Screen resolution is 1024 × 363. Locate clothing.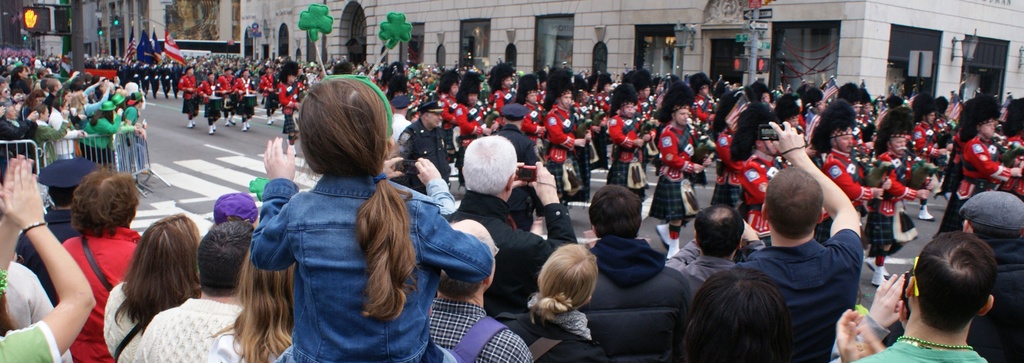
Rect(138, 298, 252, 362).
